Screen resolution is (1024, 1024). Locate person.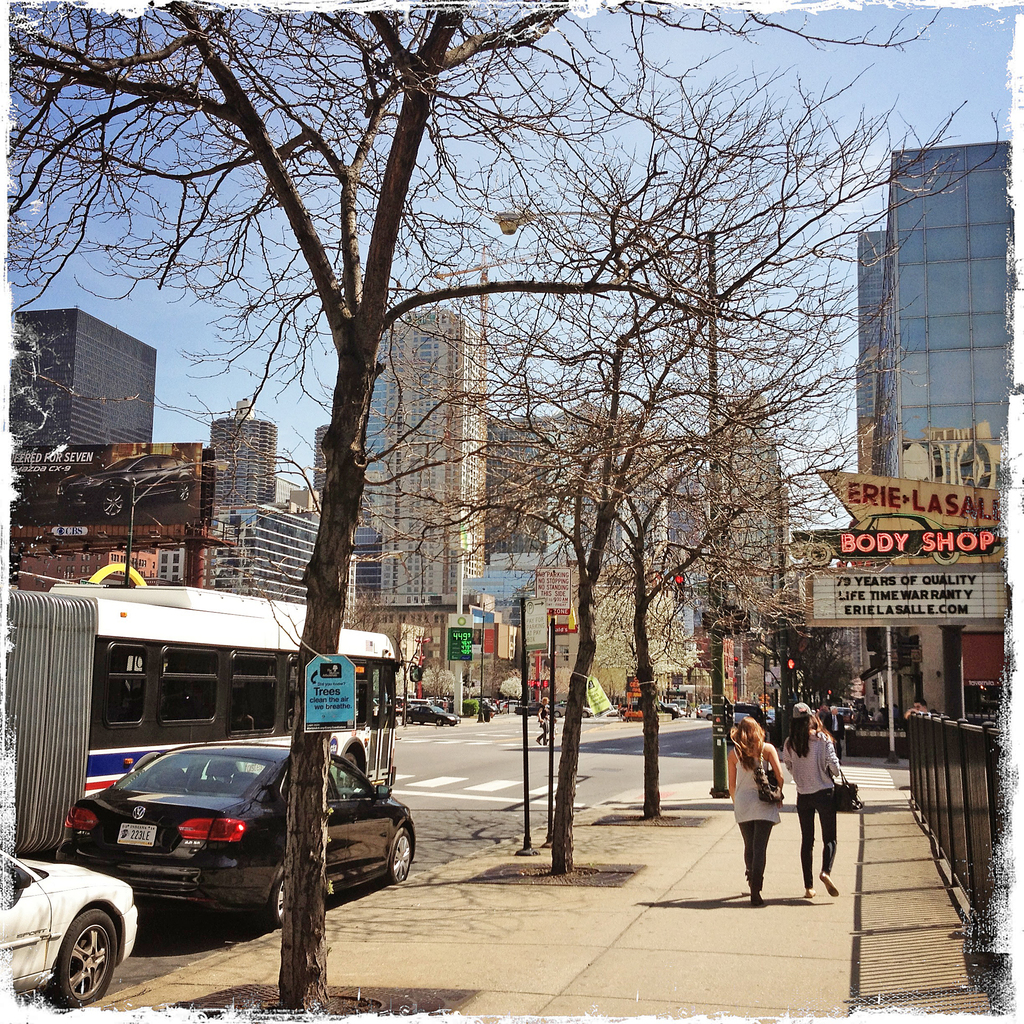
Rect(817, 704, 844, 764).
